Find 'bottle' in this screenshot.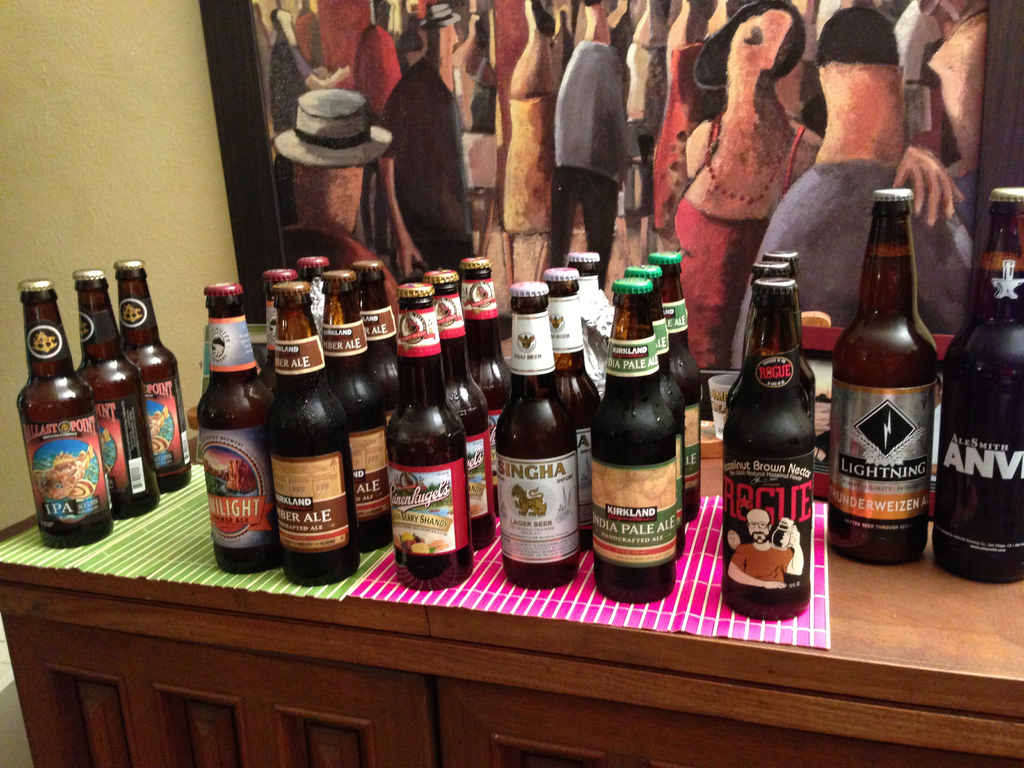
The bounding box for 'bottle' is 570:253:604:396.
